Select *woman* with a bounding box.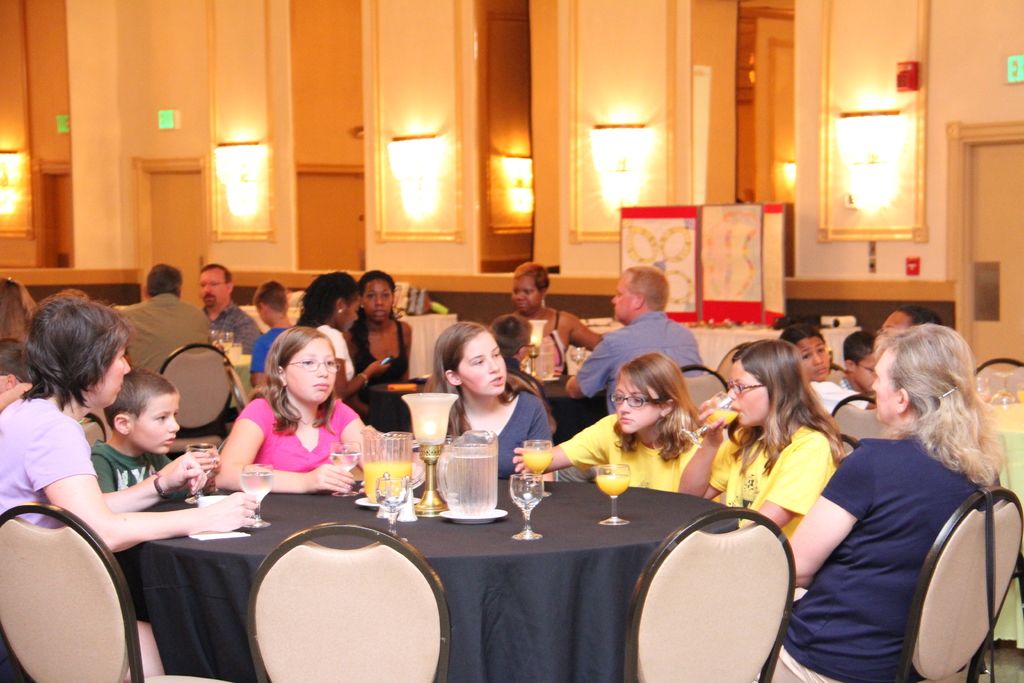
[left=206, top=320, right=396, bottom=492].
